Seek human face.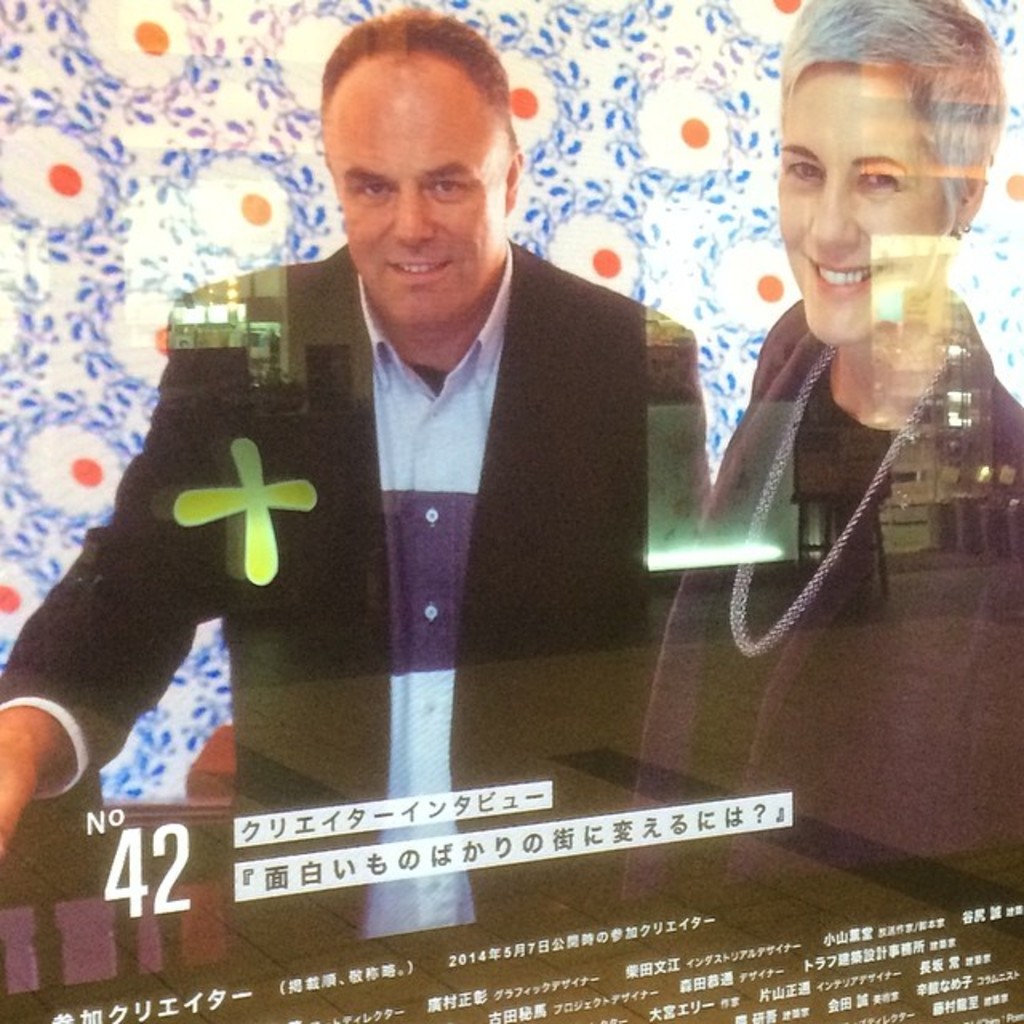
[x1=325, y1=61, x2=504, y2=326].
